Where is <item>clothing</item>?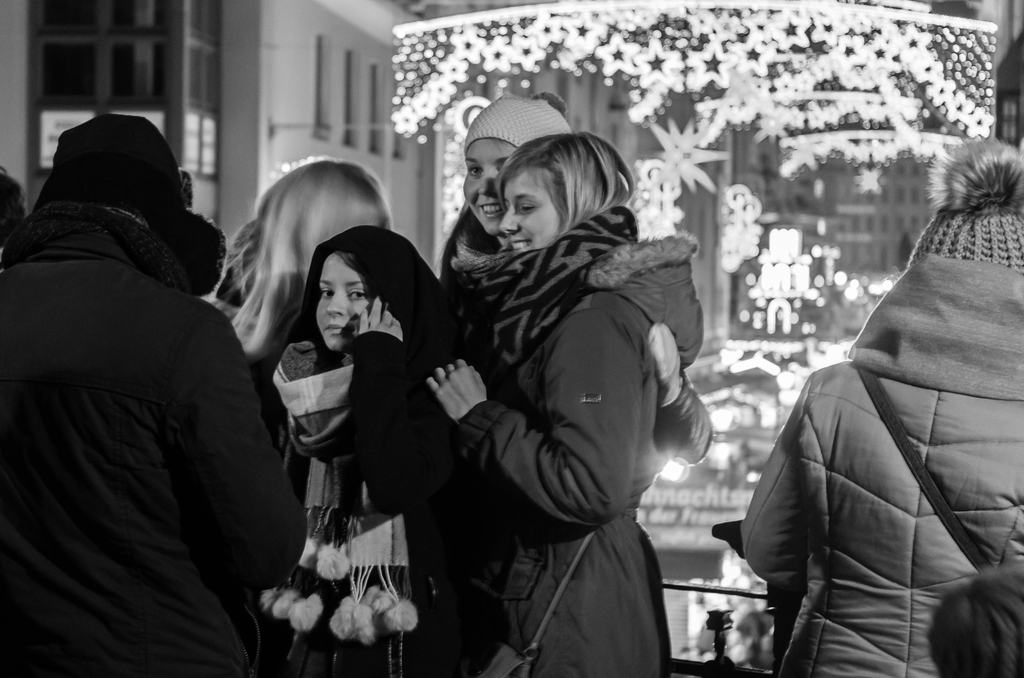
BBox(240, 221, 454, 668).
